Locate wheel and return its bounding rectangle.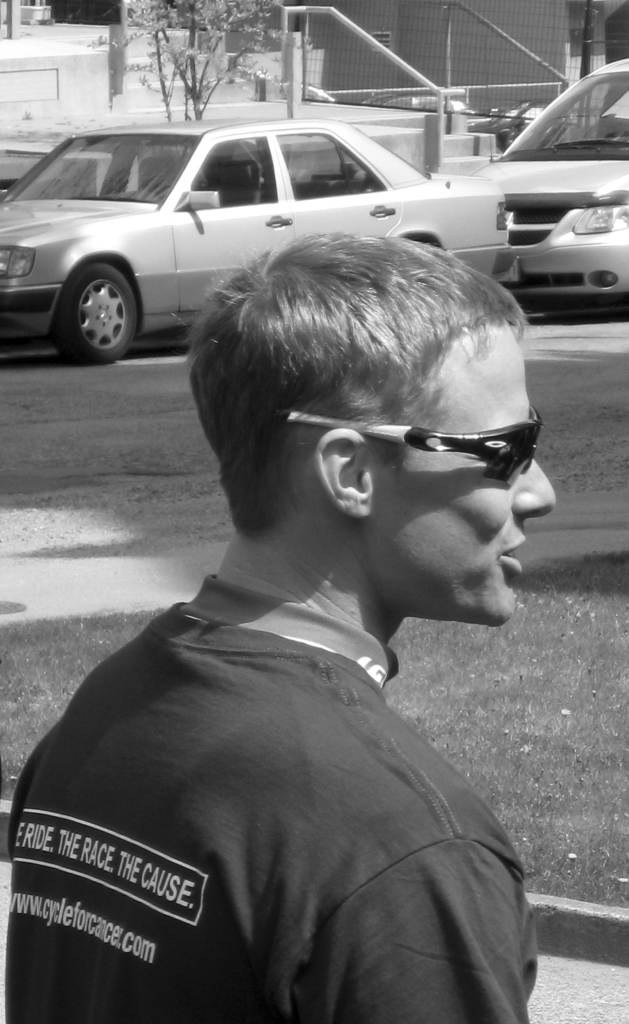
{"x1": 50, "y1": 250, "x2": 136, "y2": 348}.
